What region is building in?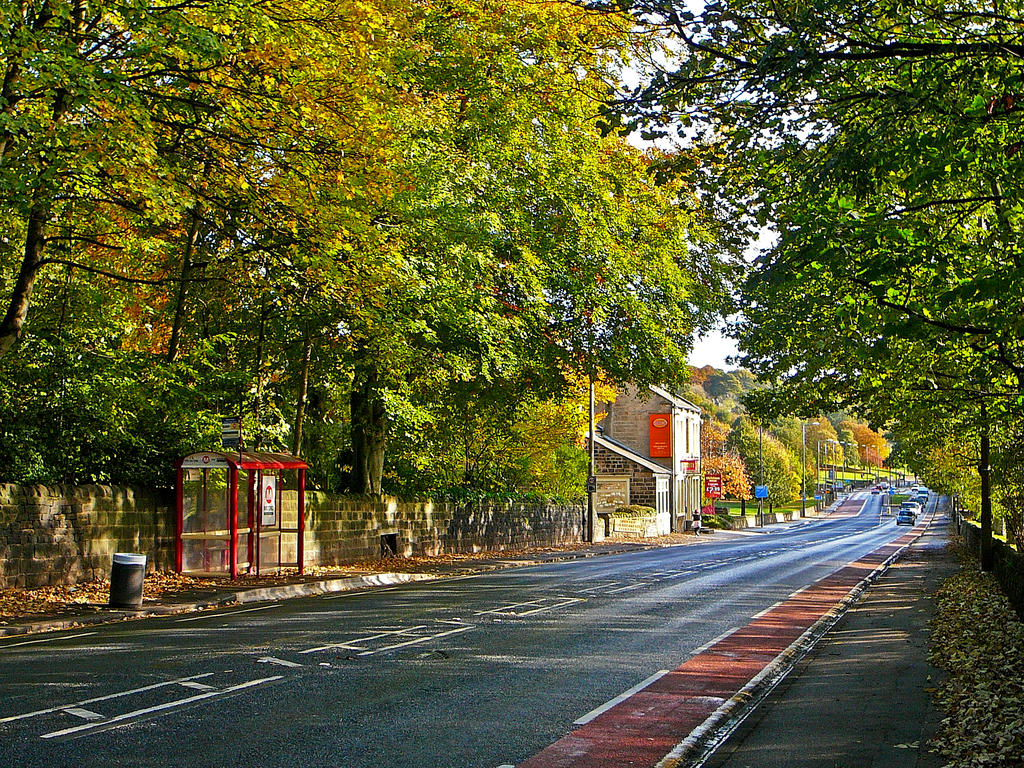
Rect(570, 342, 705, 531).
